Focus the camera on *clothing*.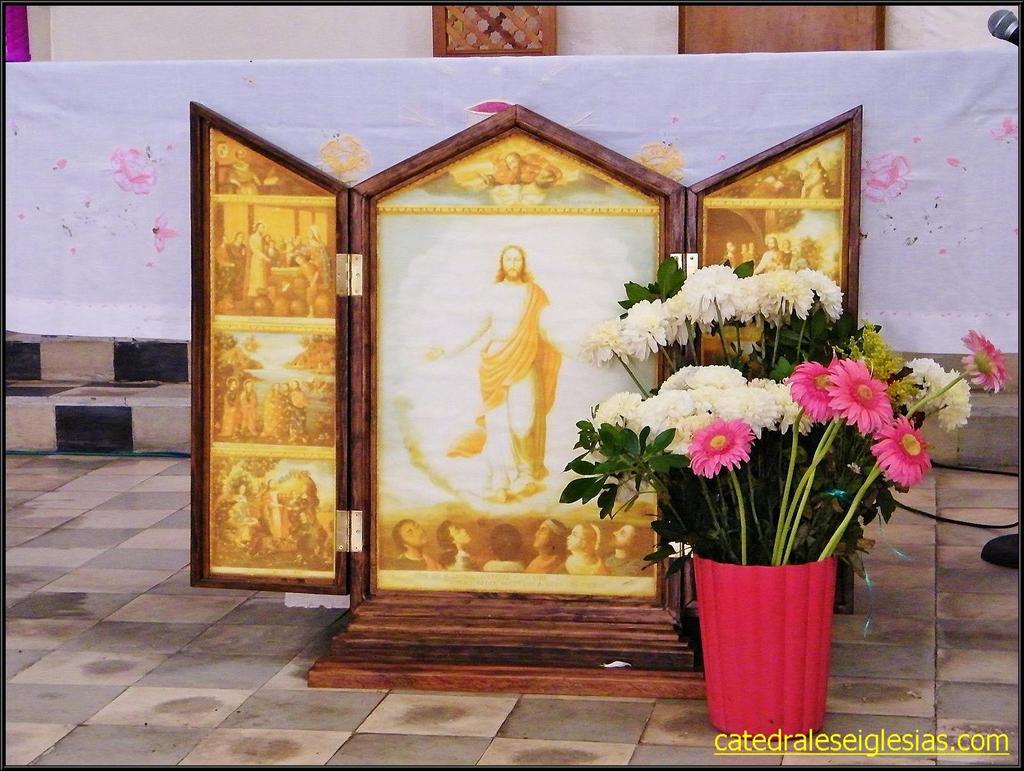
Focus region: 283, 501, 298, 538.
